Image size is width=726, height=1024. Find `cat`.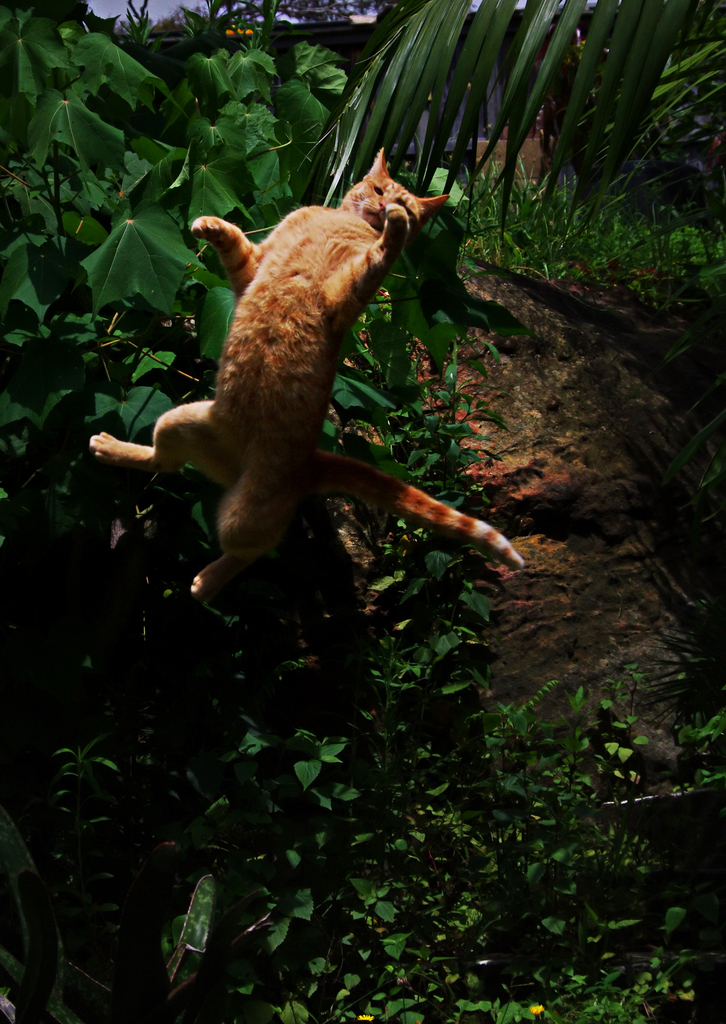
detection(89, 140, 527, 595).
